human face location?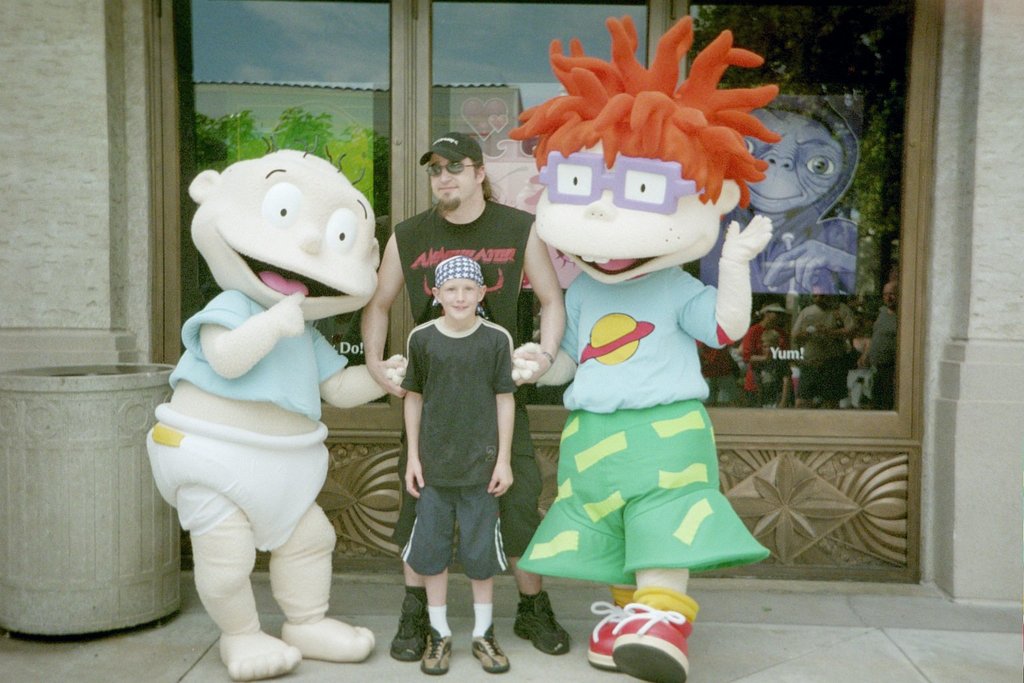
bbox=[439, 278, 479, 321]
